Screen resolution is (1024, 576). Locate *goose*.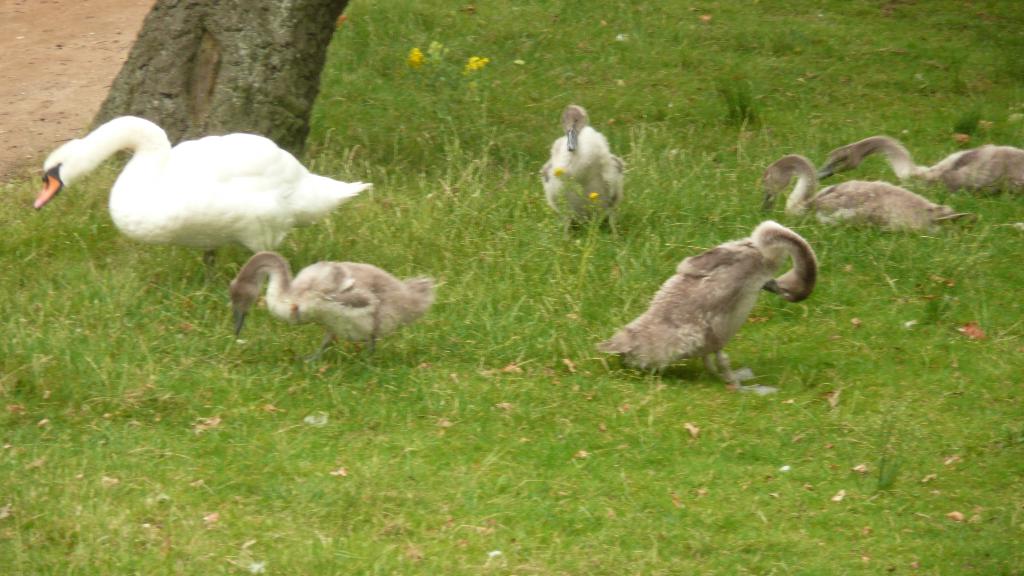
x1=594 y1=218 x2=820 y2=393.
